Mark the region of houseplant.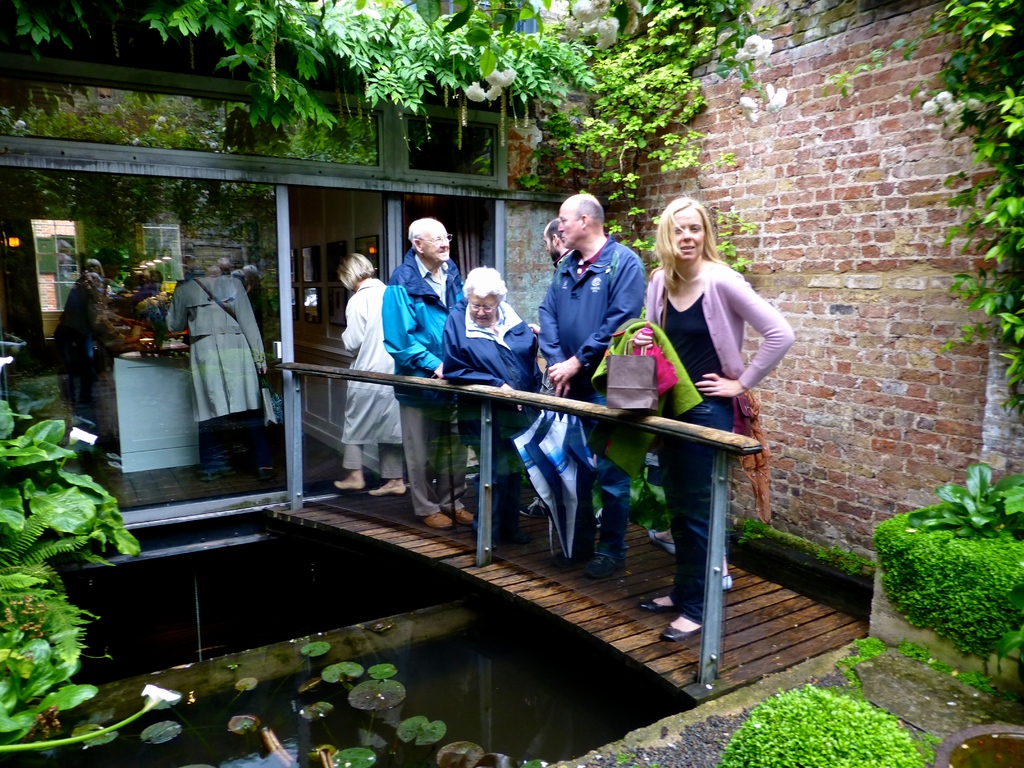
Region: box(935, 723, 1023, 767).
